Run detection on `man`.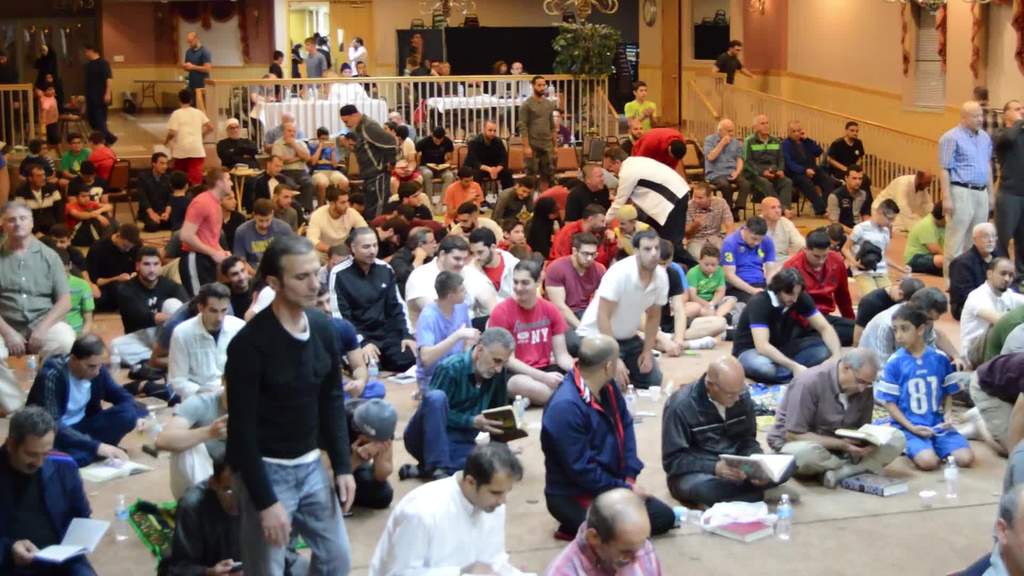
Result: <box>157,454,253,575</box>.
